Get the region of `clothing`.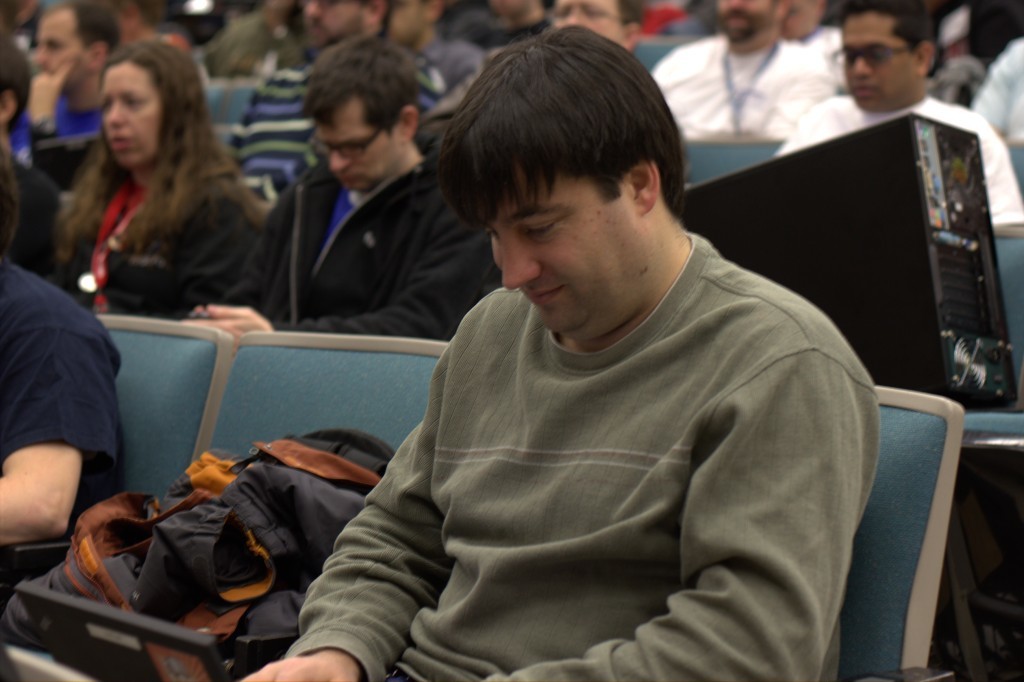
x1=201 y1=147 x2=503 y2=335.
